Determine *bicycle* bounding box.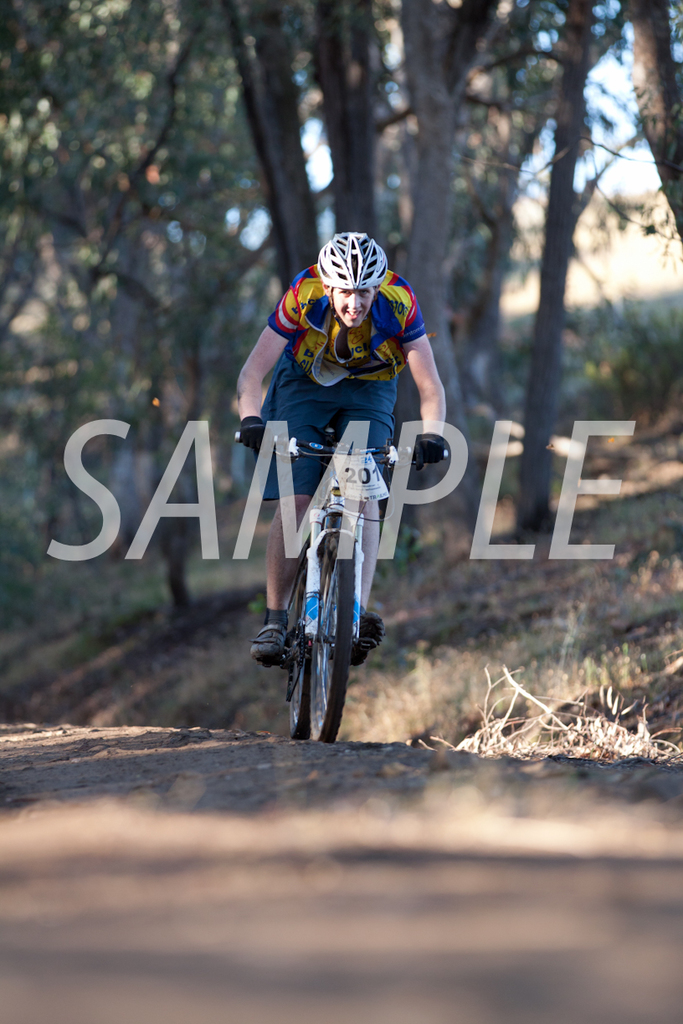
Determined: 235:392:444:755.
